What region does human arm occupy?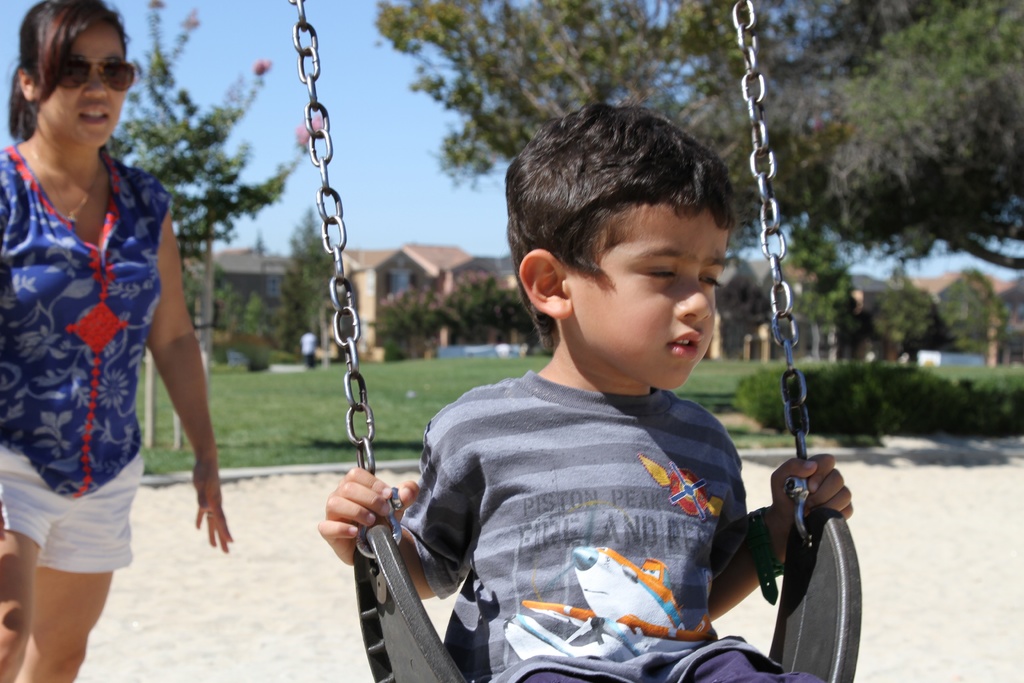
710, 445, 858, 623.
